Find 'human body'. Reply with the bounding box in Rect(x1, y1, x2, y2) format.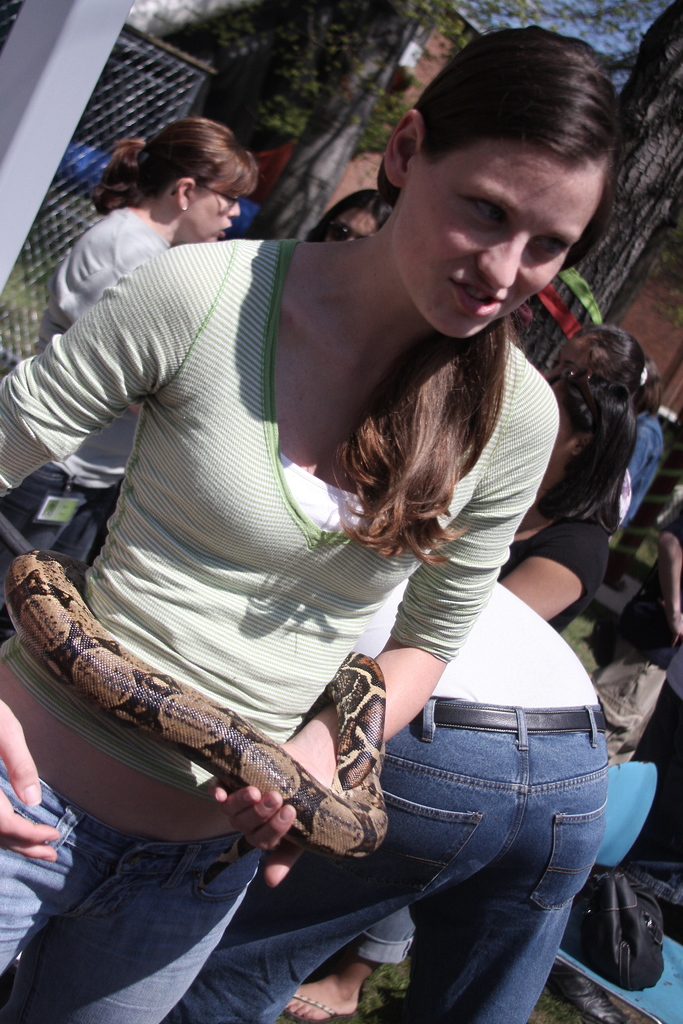
Rect(44, 35, 562, 966).
